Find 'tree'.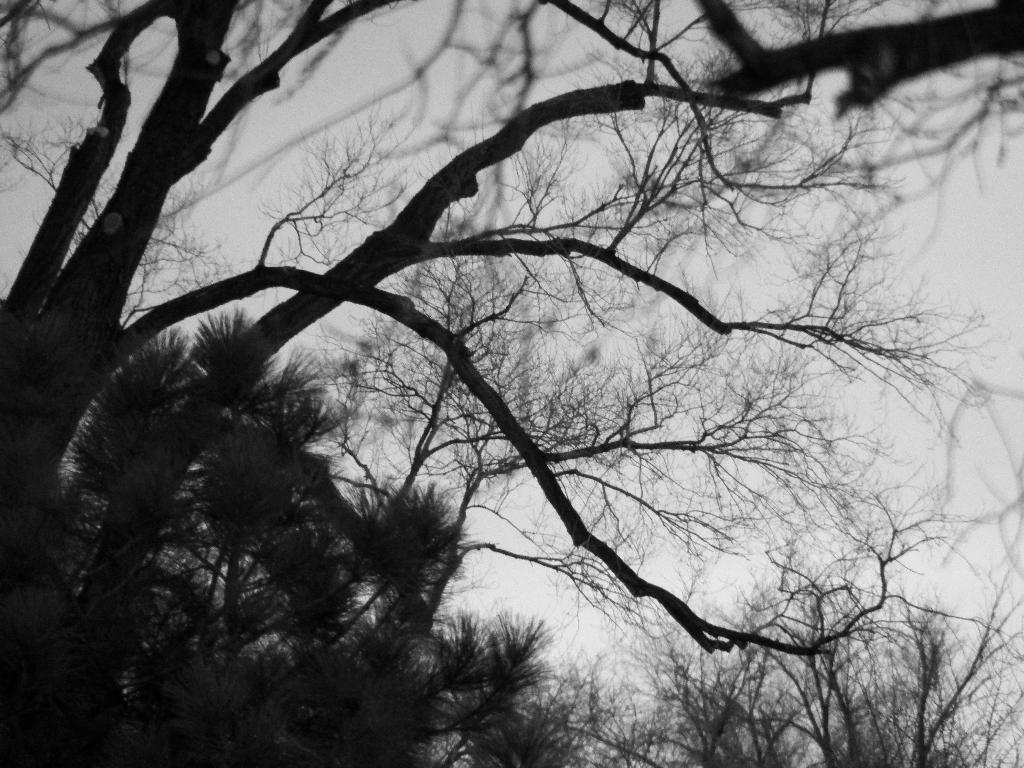
box=[0, 0, 1023, 767].
